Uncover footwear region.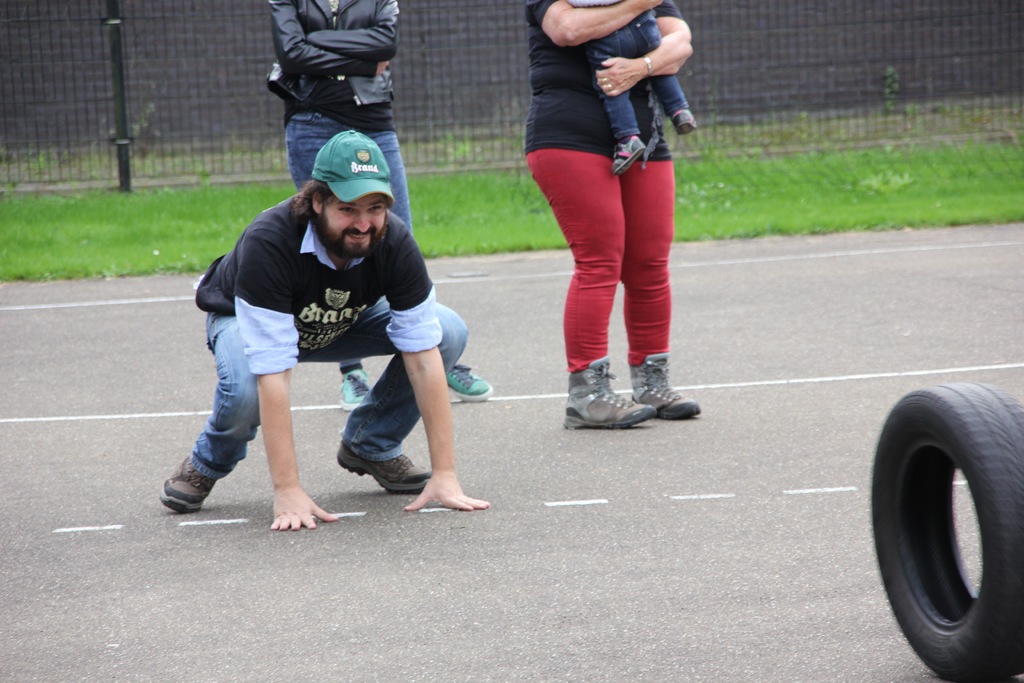
Uncovered: 444/360/492/402.
